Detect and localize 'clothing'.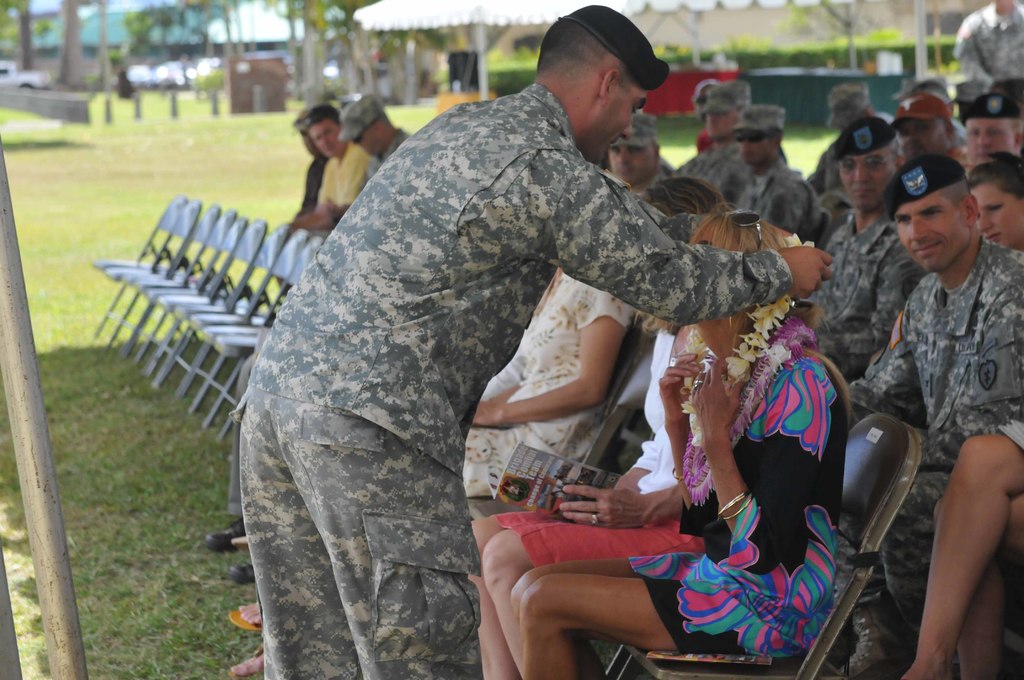
Localized at crop(452, 260, 636, 503).
